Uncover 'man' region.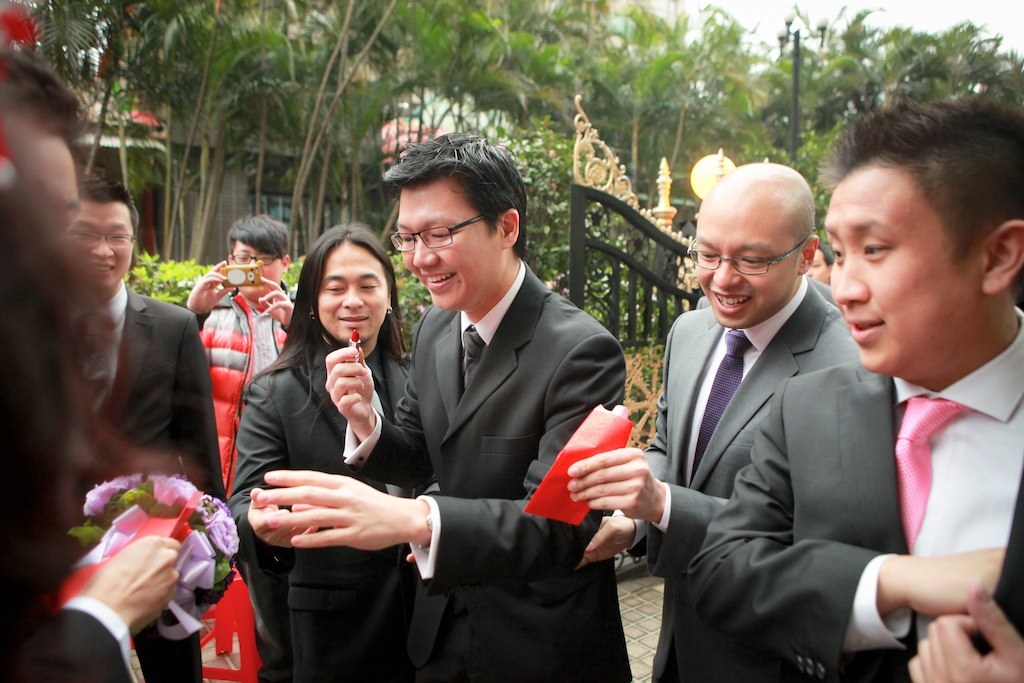
Uncovered: rect(186, 217, 302, 499).
